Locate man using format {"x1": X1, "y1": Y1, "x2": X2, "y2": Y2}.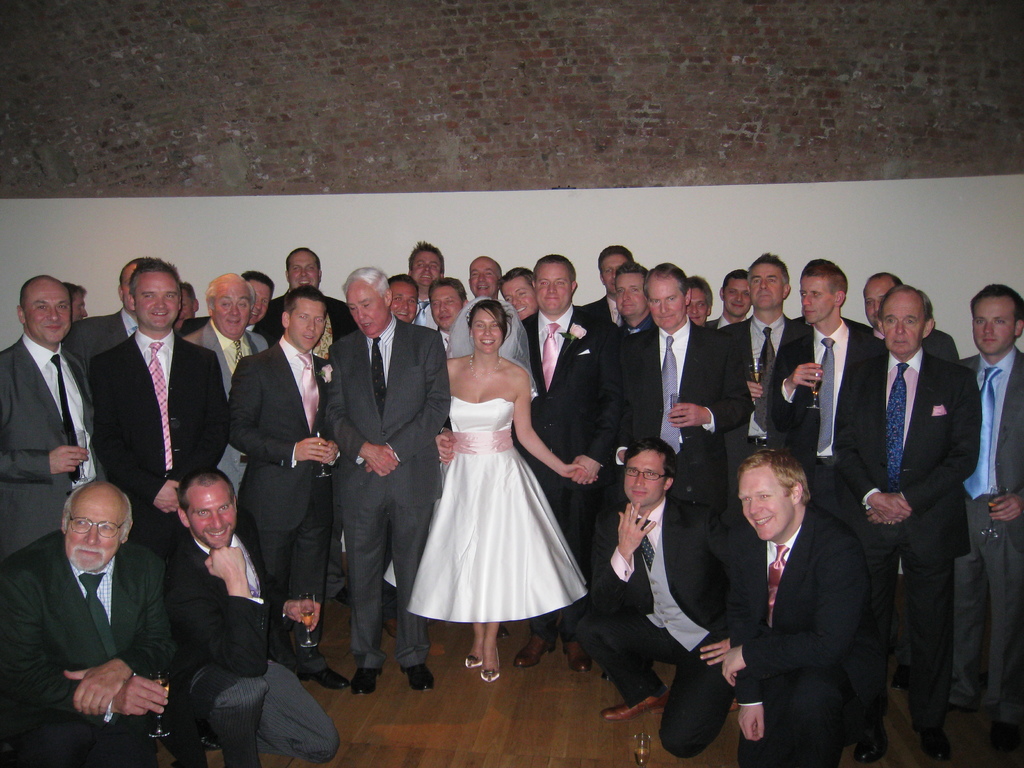
{"x1": 404, "y1": 238, "x2": 445, "y2": 325}.
